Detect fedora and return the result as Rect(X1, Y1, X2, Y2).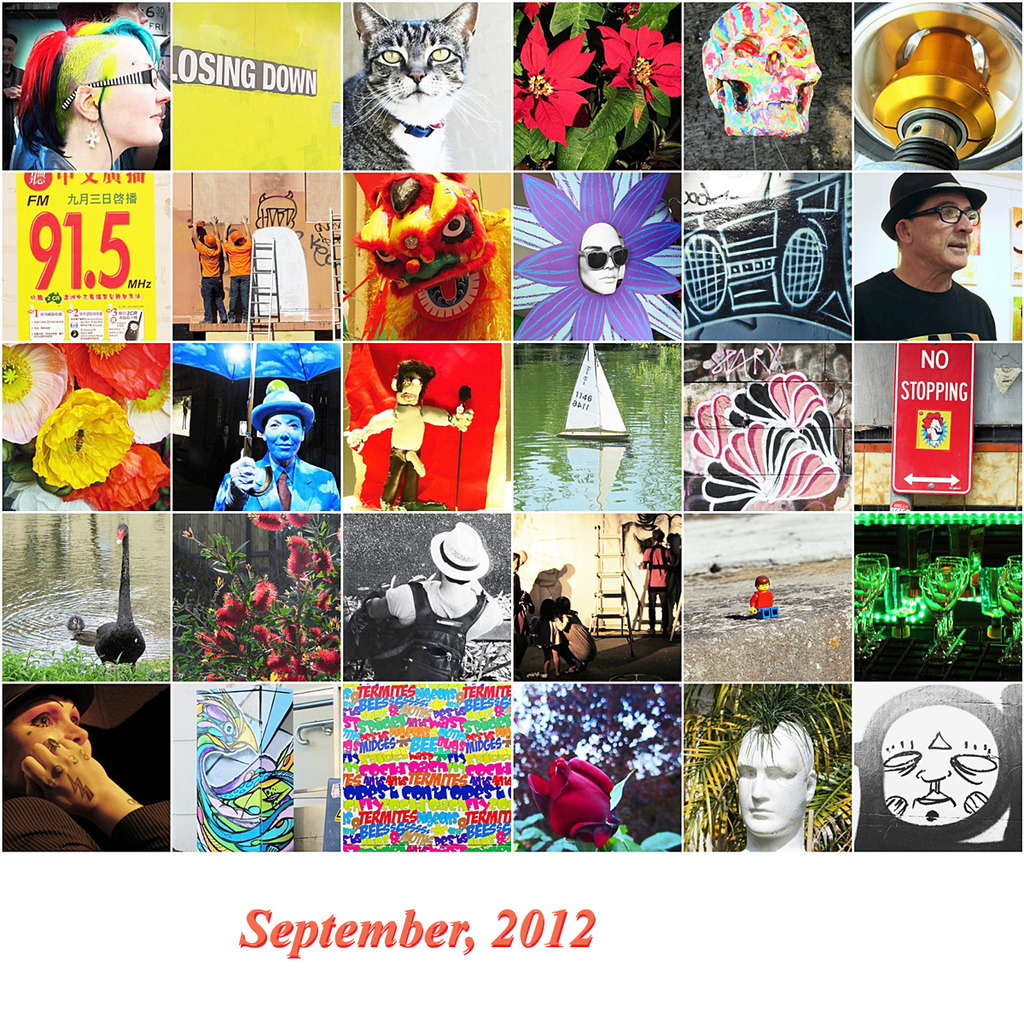
Rect(5, 675, 91, 719).
